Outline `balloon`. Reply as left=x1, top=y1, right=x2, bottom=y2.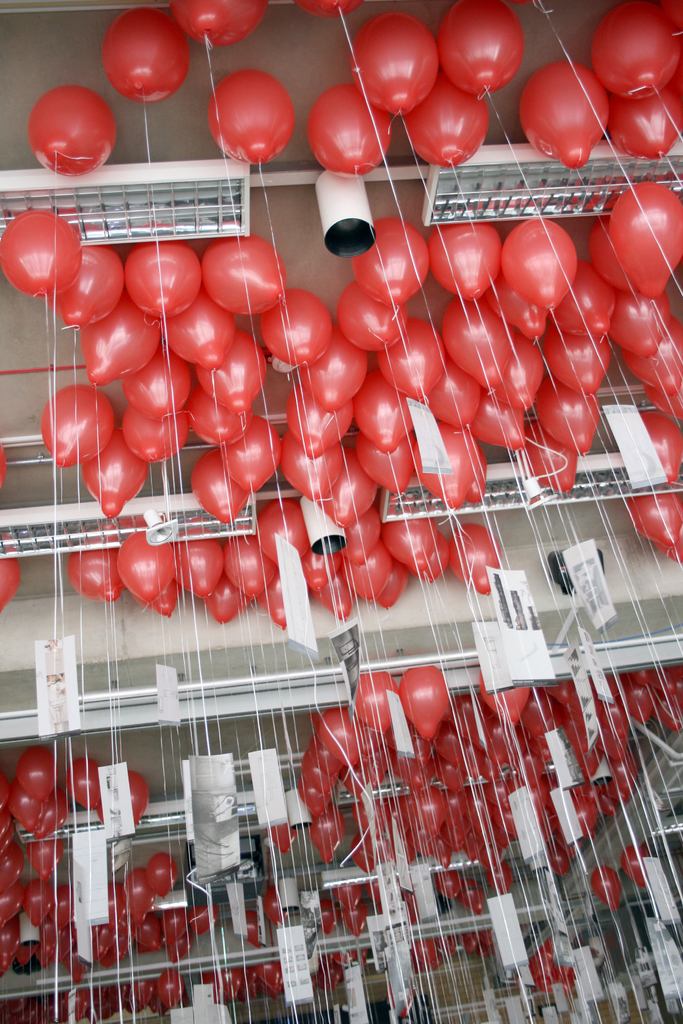
left=464, top=447, right=487, bottom=506.
